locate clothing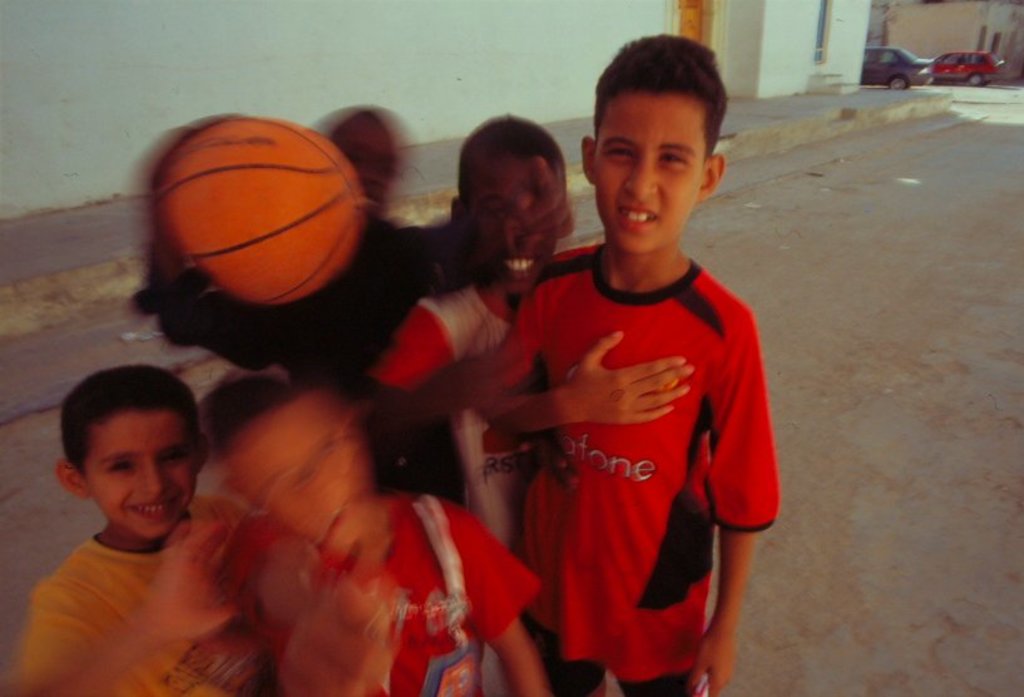
BBox(246, 494, 543, 696)
